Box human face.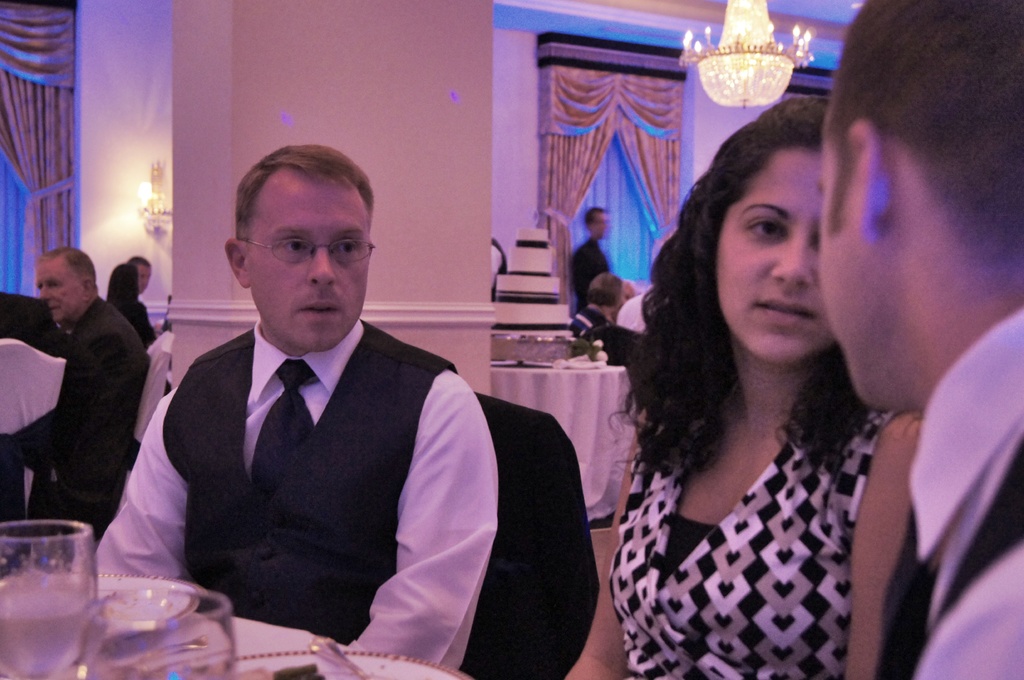
box(721, 152, 837, 365).
